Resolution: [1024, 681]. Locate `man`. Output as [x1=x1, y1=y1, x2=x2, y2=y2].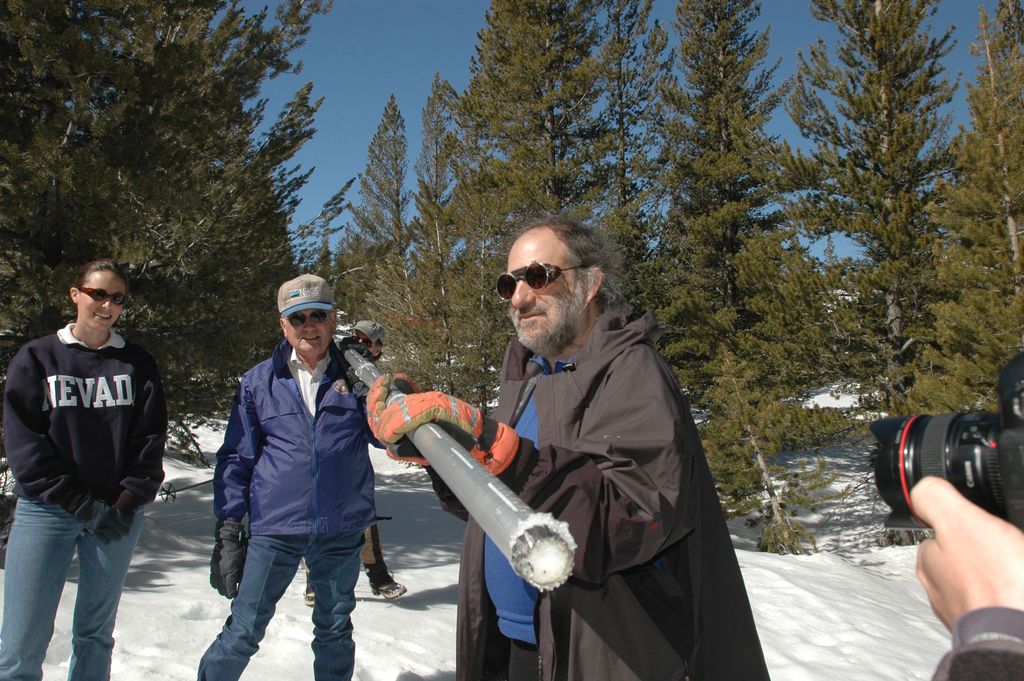
[x1=362, y1=219, x2=770, y2=680].
